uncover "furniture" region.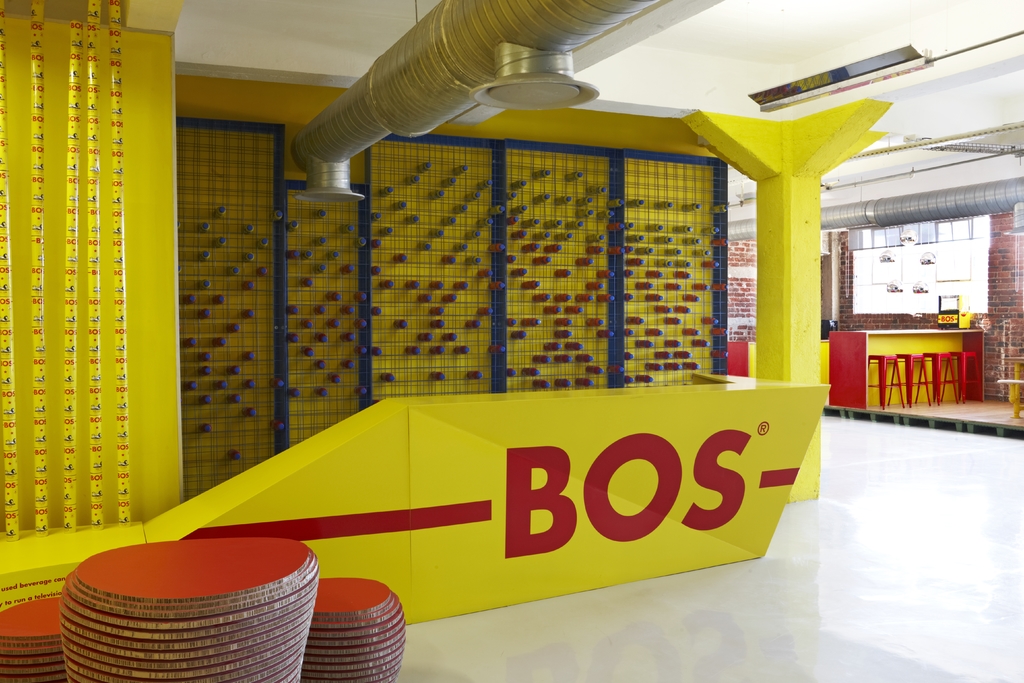
Uncovered: {"left": 300, "top": 575, "right": 406, "bottom": 682}.
